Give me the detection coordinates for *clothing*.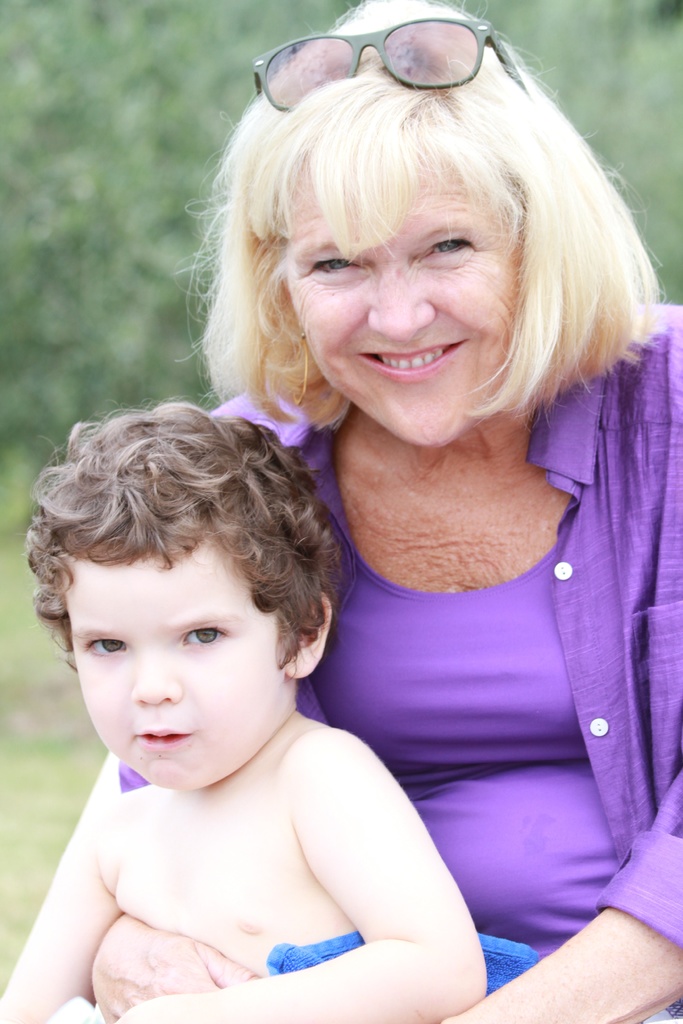
<box>109,282,682,1023</box>.
